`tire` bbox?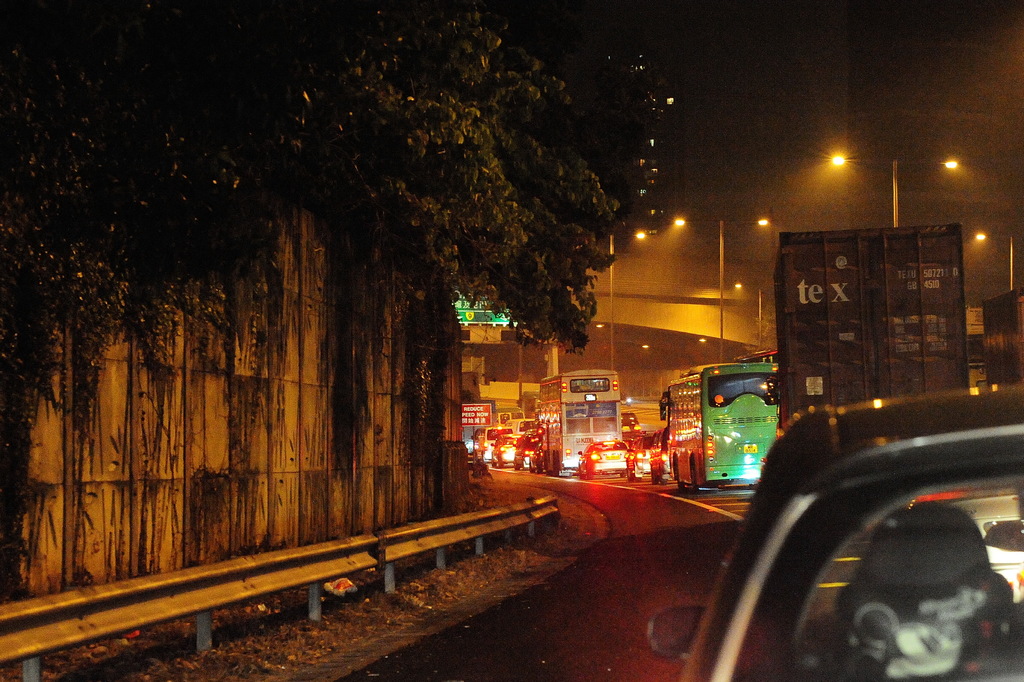
locate(625, 465, 637, 480)
